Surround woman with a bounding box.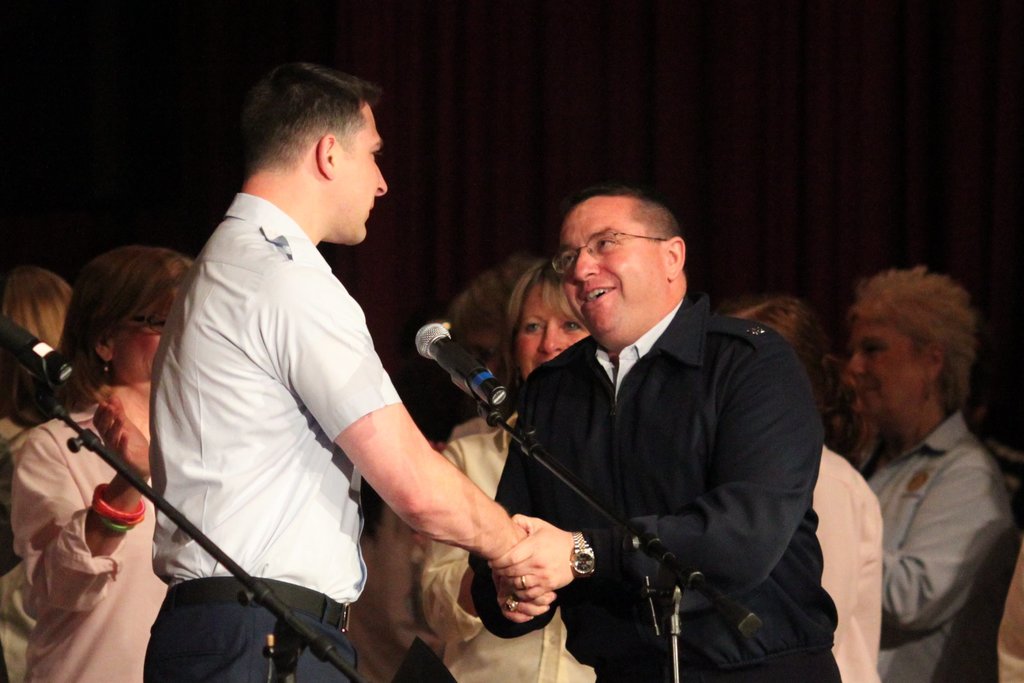
region(882, 259, 1012, 682).
